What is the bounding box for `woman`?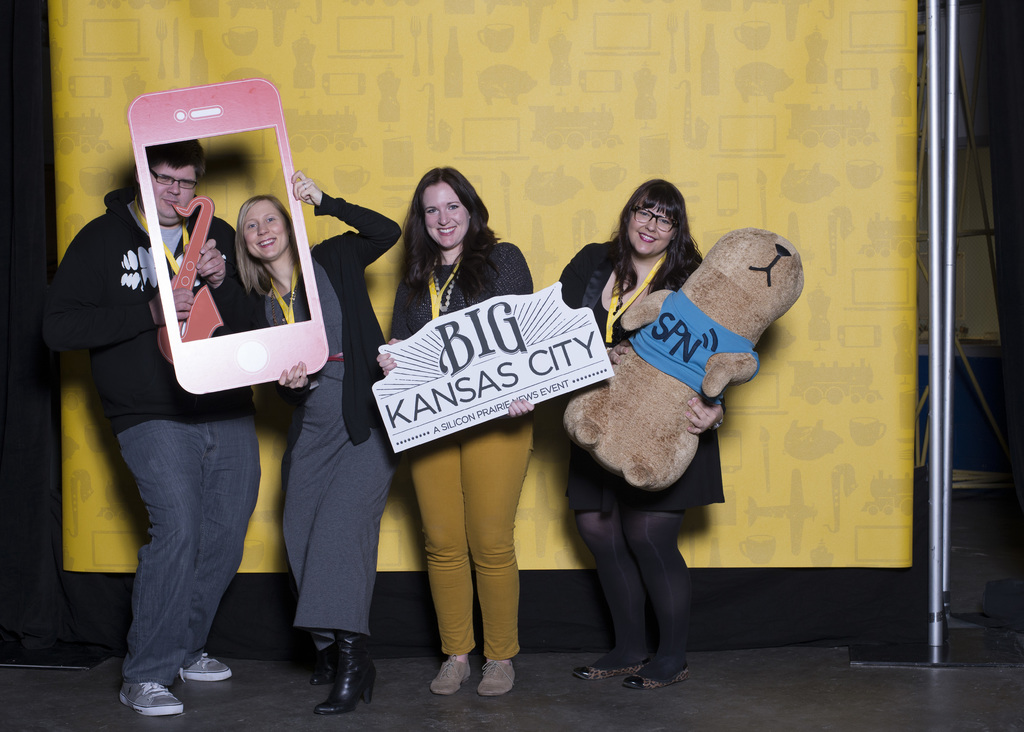
(left=552, top=172, right=726, bottom=692).
